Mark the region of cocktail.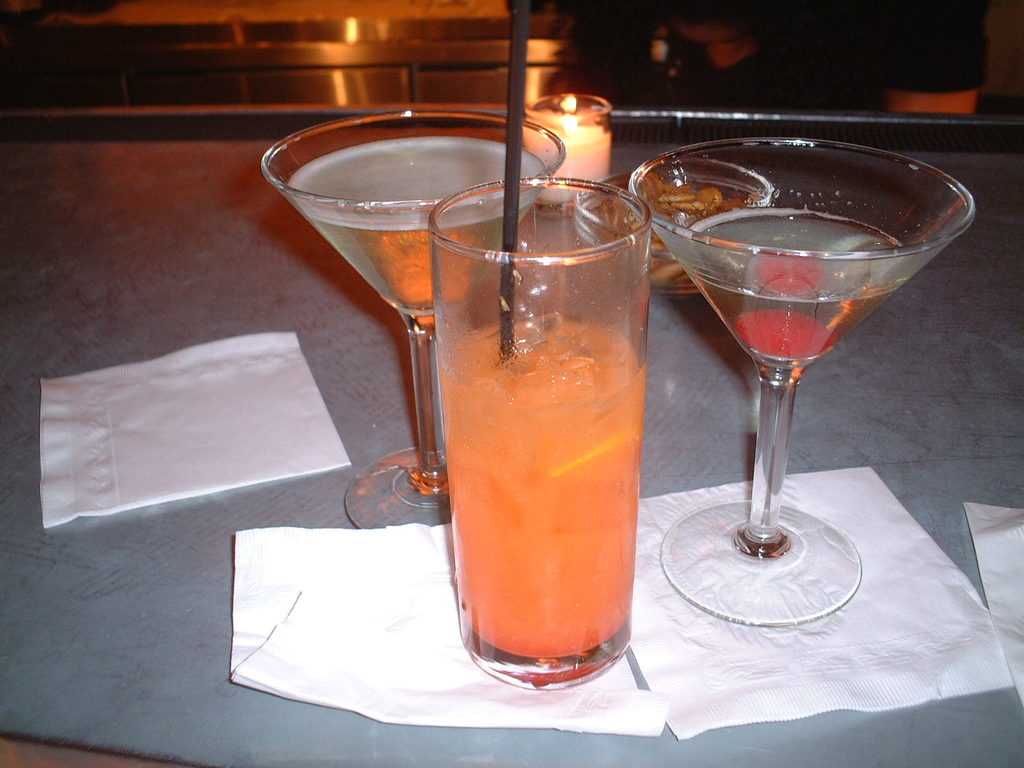
Region: {"left": 427, "top": 166, "right": 654, "bottom": 688}.
